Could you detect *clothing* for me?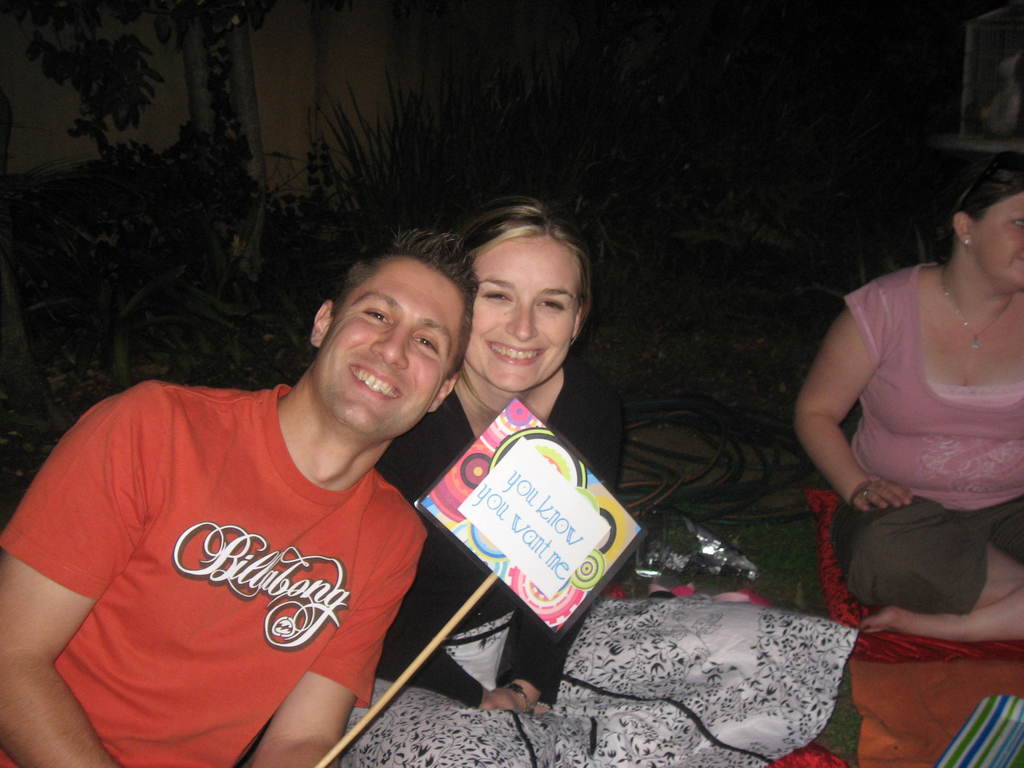
Detection result: <region>369, 360, 863, 767</region>.
